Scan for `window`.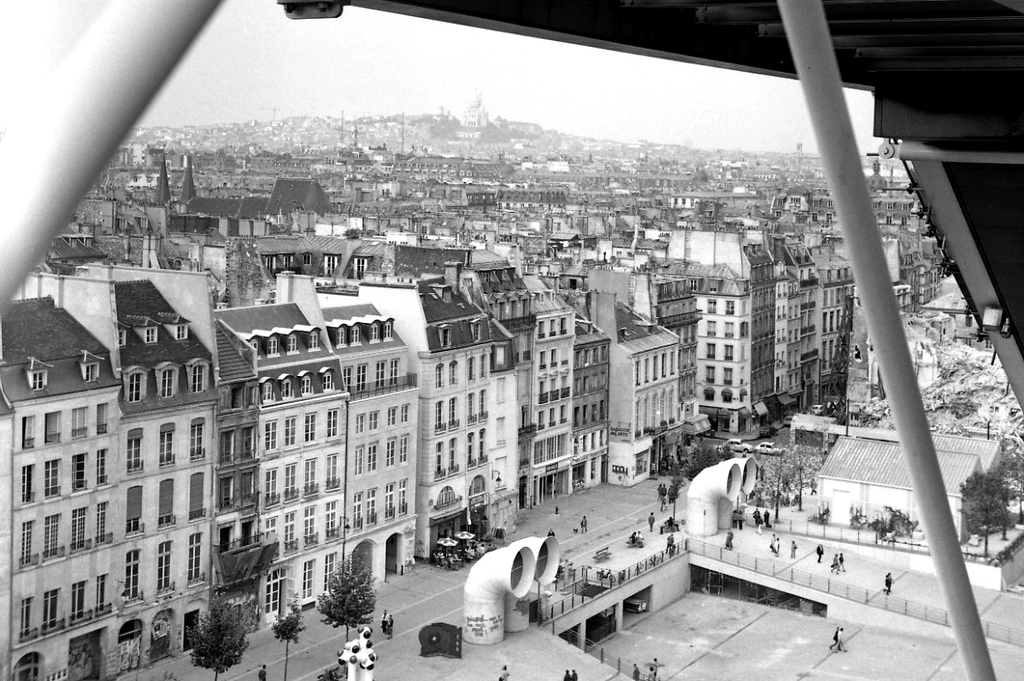
Scan result: 324:449:337:490.
